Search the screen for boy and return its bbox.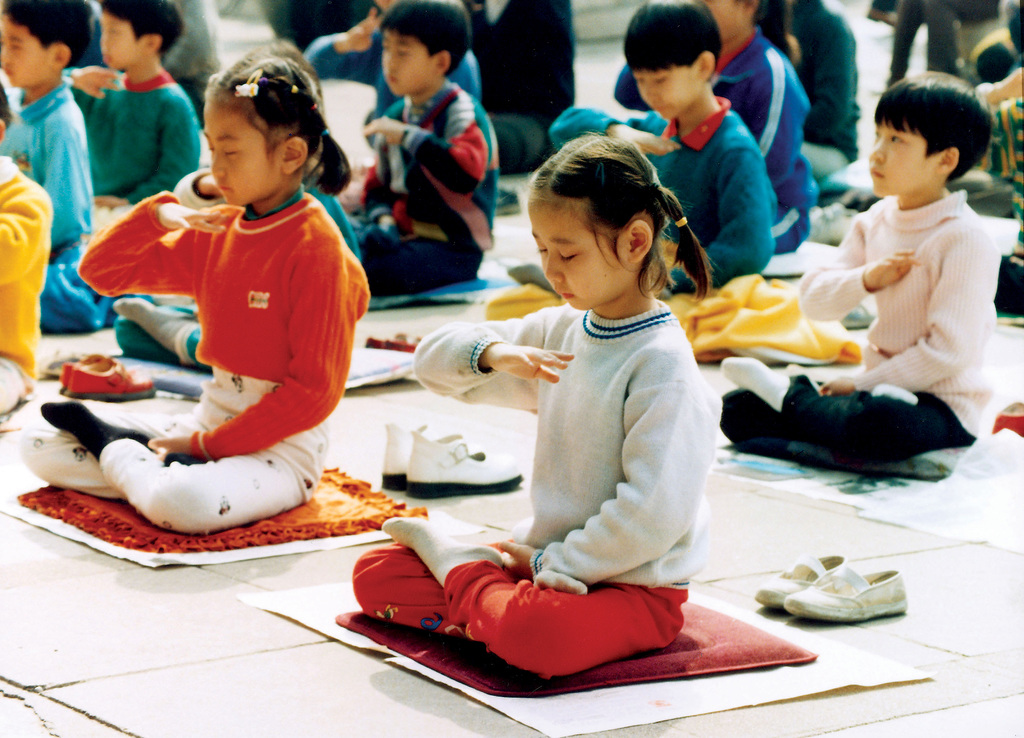
Found: select_region(0, 0, 115, 323).
